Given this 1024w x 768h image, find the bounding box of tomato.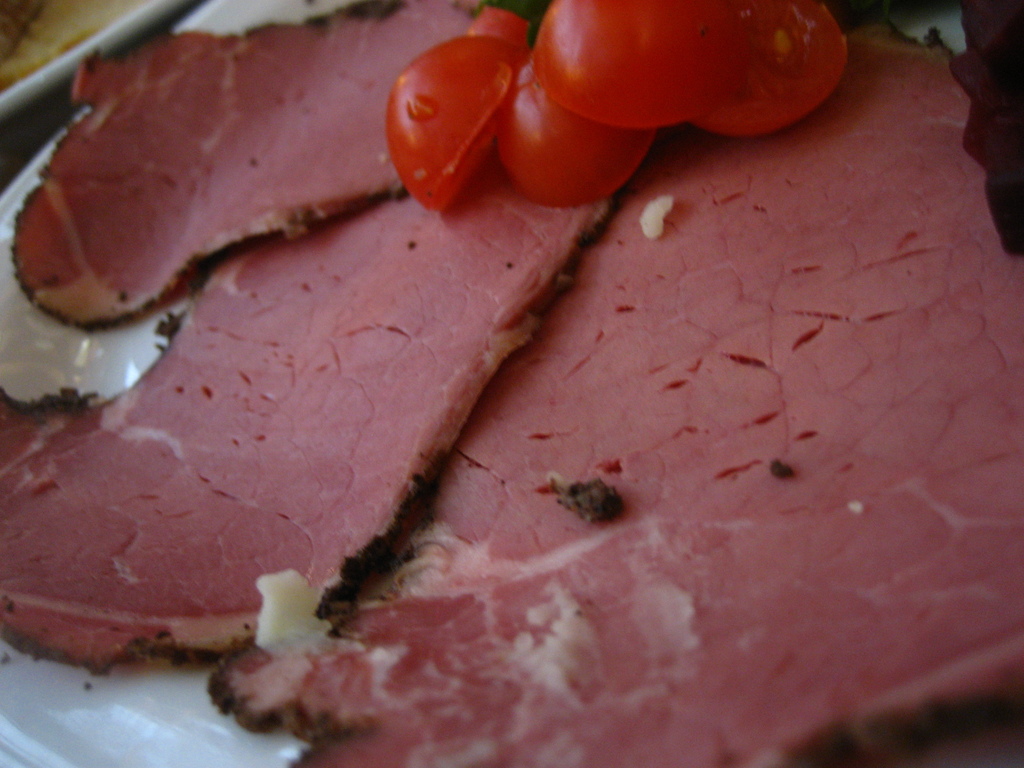
463,5,529,63.
